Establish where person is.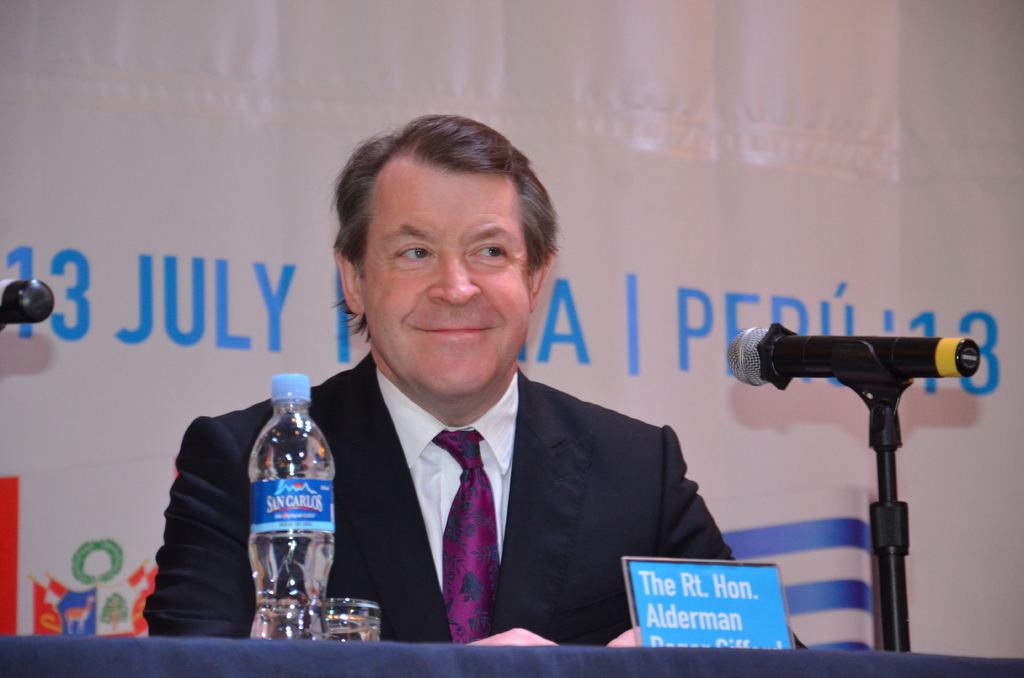
Established at [left=271, top=136, right=717, bottom=659].
